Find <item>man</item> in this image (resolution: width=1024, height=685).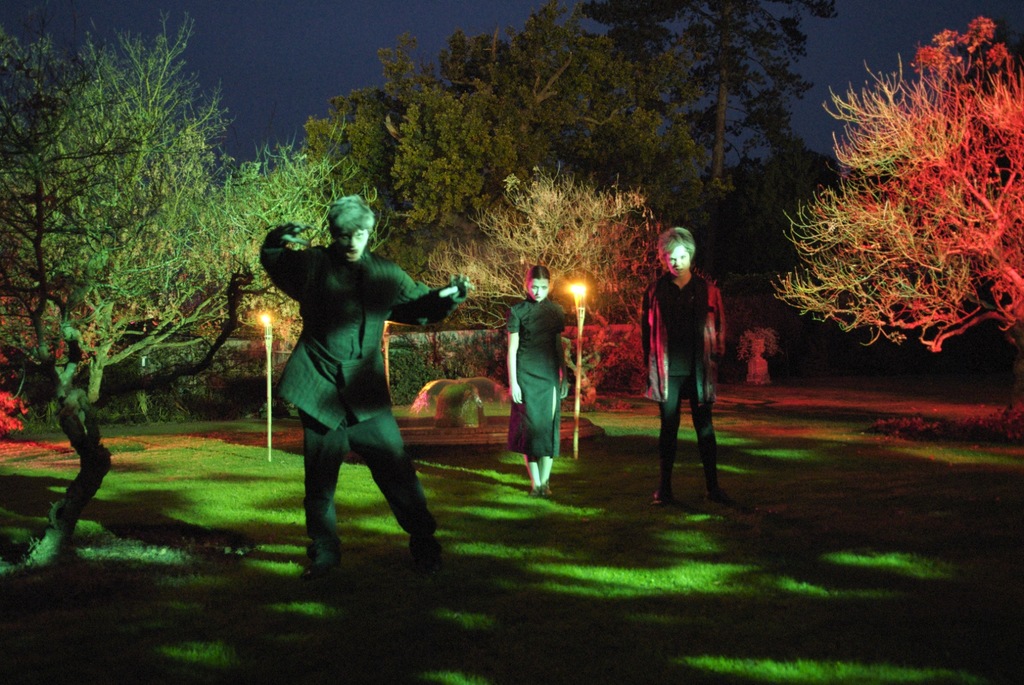
region(643, 227, 736, 501).
